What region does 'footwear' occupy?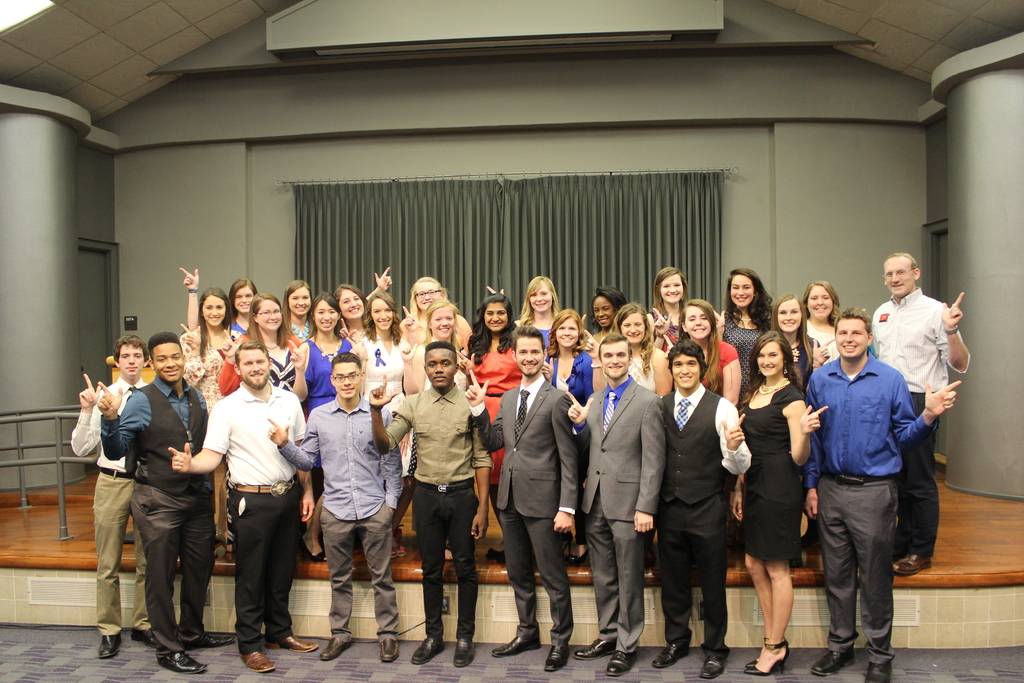
[571, 633, 617, 662].
